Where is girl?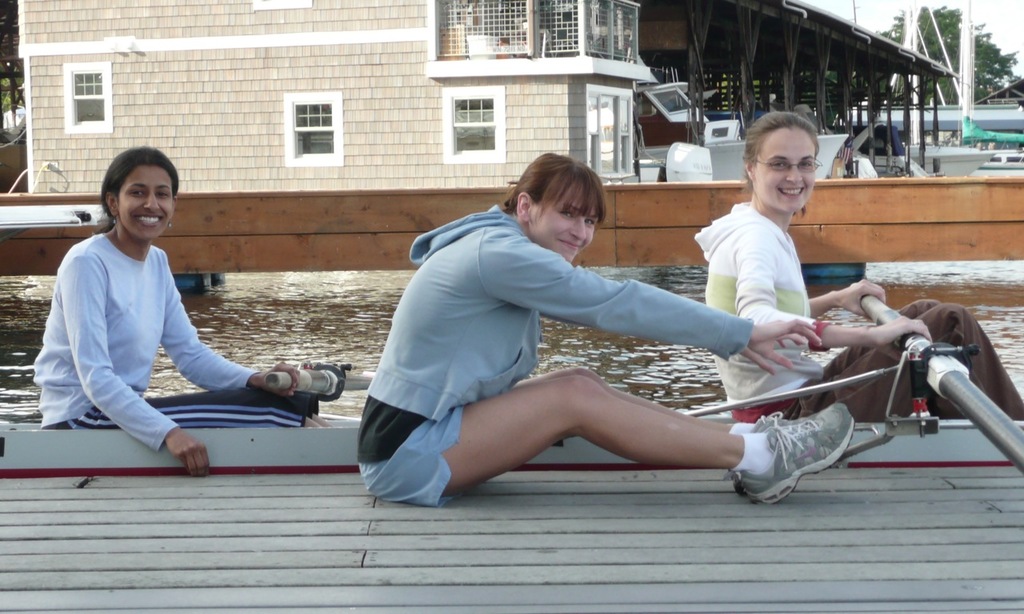
box(358, 154, 858, 505).
